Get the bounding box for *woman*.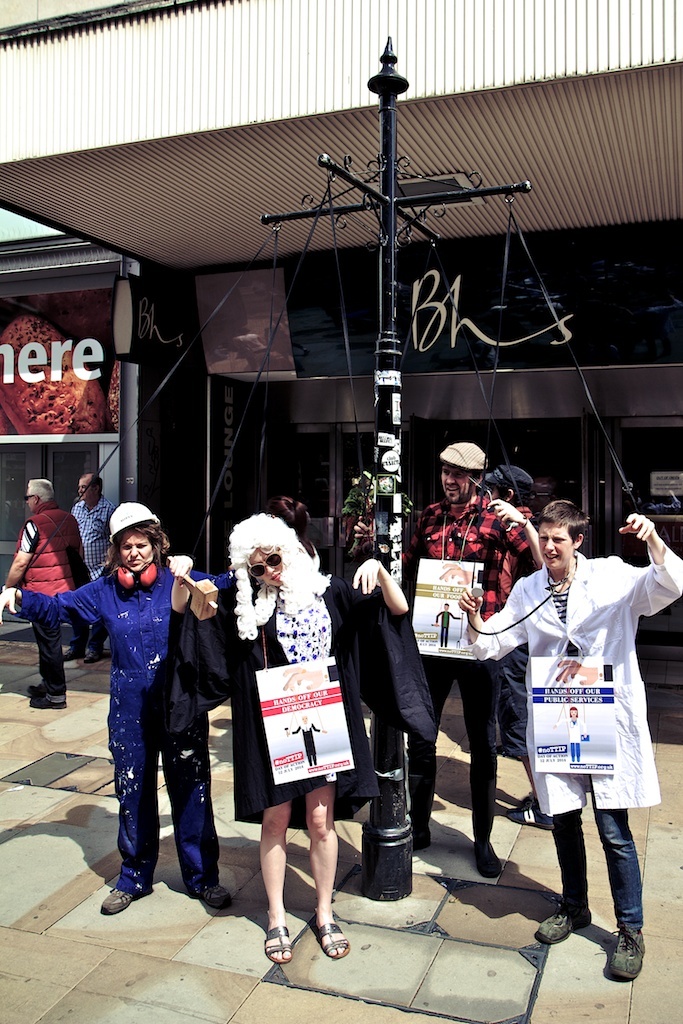
bbox(456, 497, 682, 987).
